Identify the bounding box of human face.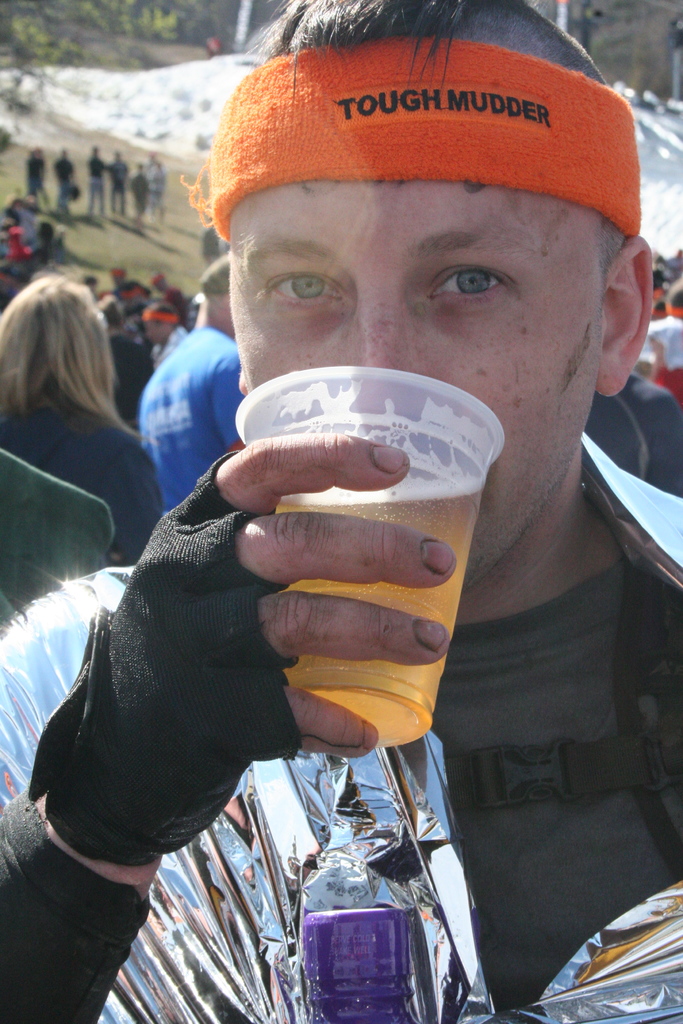
left=144, top=315, right=163, bottom=339.
